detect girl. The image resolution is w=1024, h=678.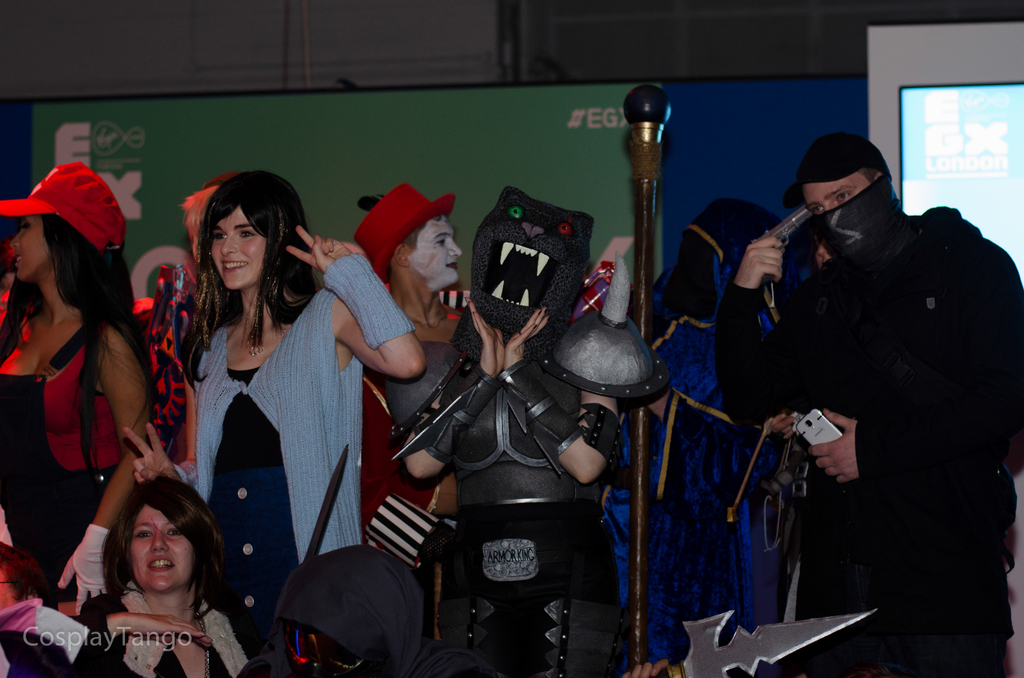
119:165:428:675.
